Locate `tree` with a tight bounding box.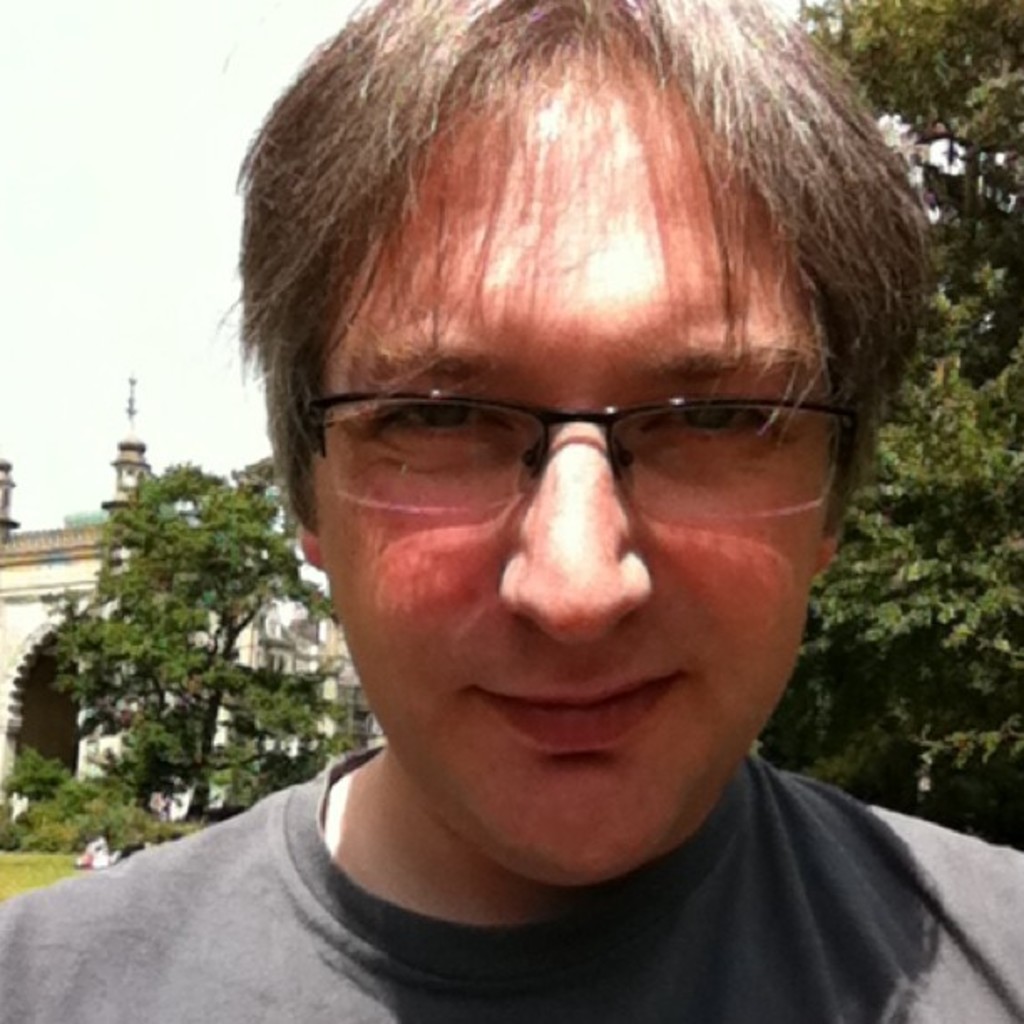
[left=756, top=0, right=1022, bottom=843].
